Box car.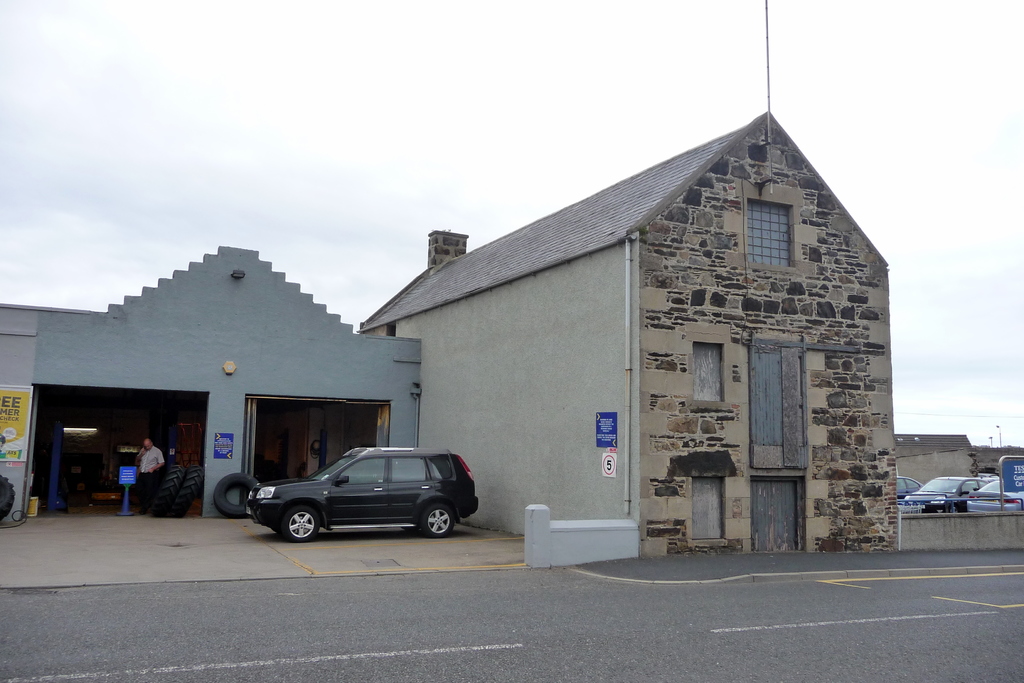
locate(963, 475, 1023, 514).
